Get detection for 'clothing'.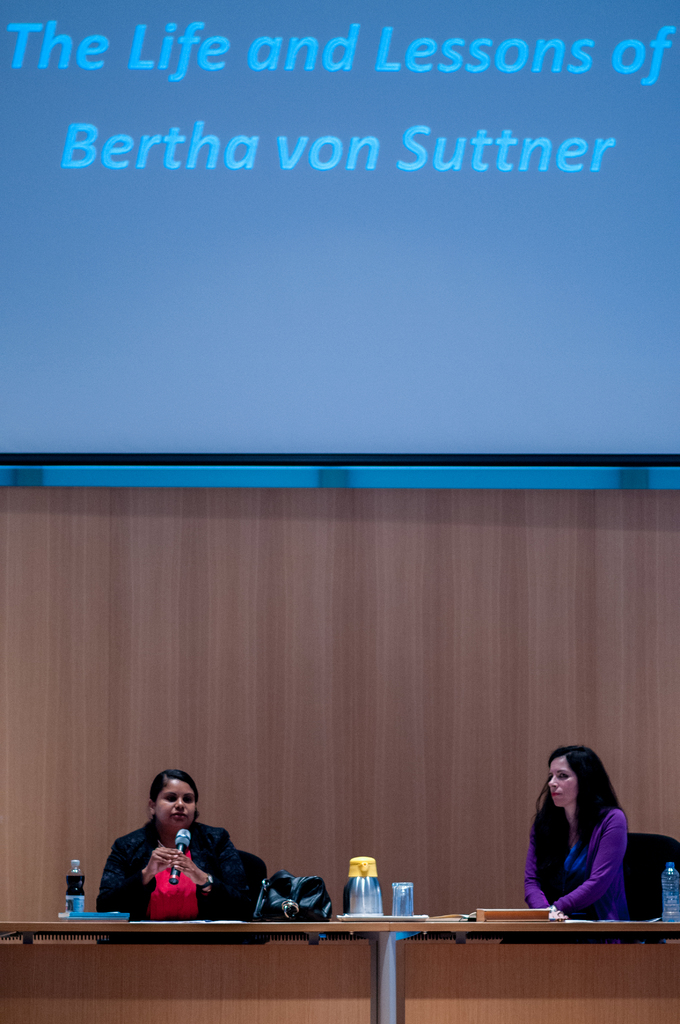
Detection: {"x1": 97, "y1": 815, "x2": 262, "y2": 940}.
